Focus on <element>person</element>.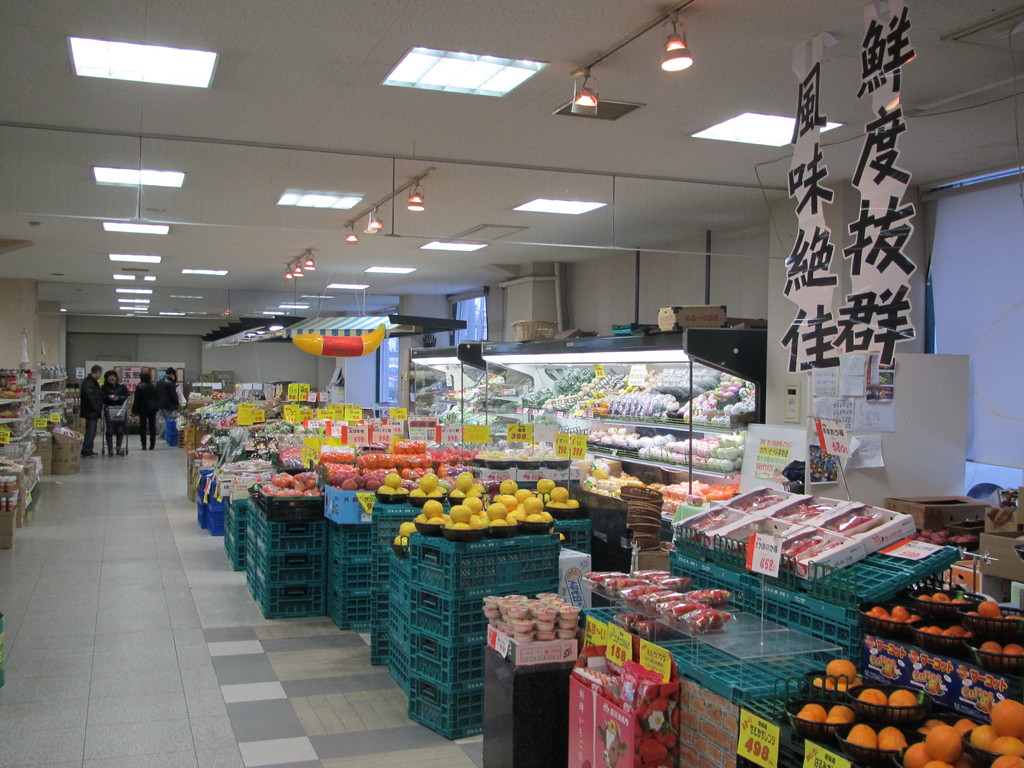
Focused at <box>83,360,105,457</box>.
